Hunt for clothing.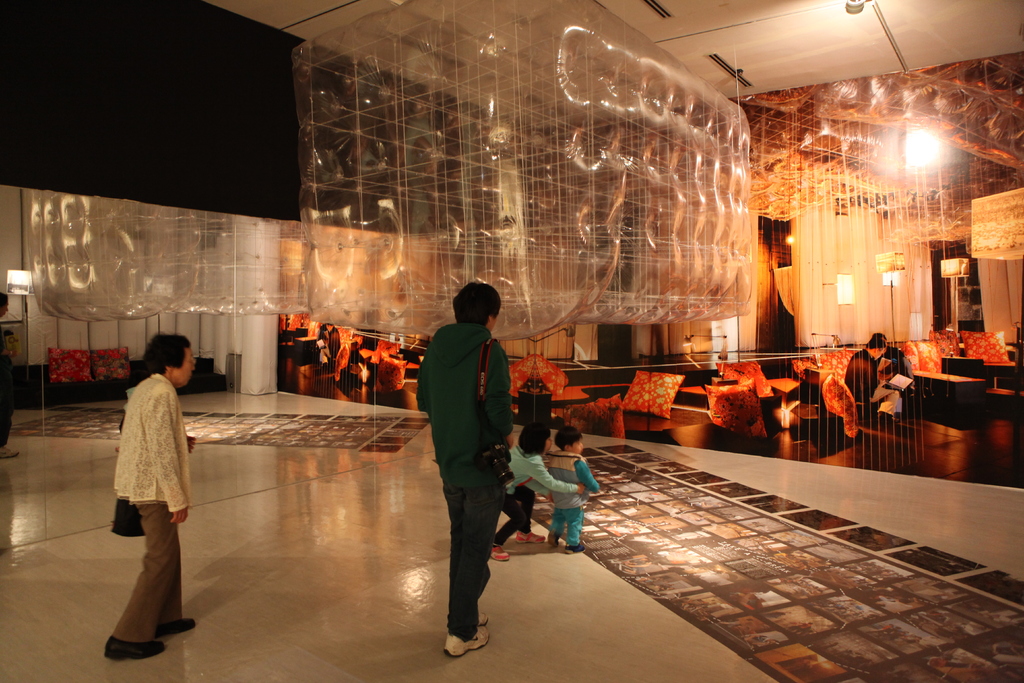
Hunted down at <region>110, 371, 191, 646</region>.
